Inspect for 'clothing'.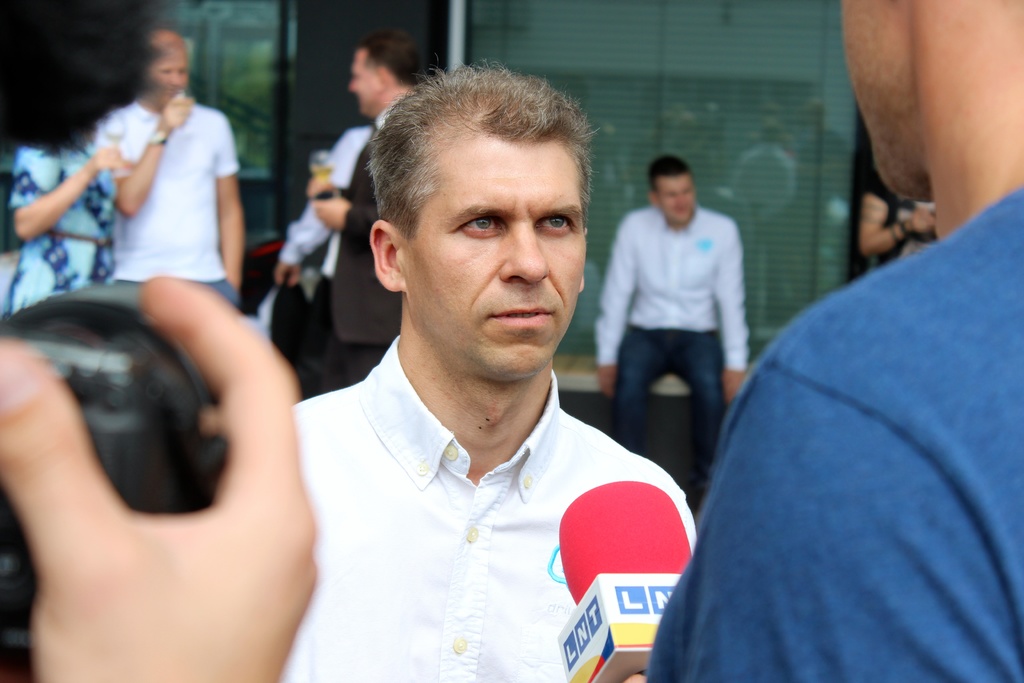
Inspection: {"x1": 592, "y1": 196, "x2": 758, "y2": 522}.
